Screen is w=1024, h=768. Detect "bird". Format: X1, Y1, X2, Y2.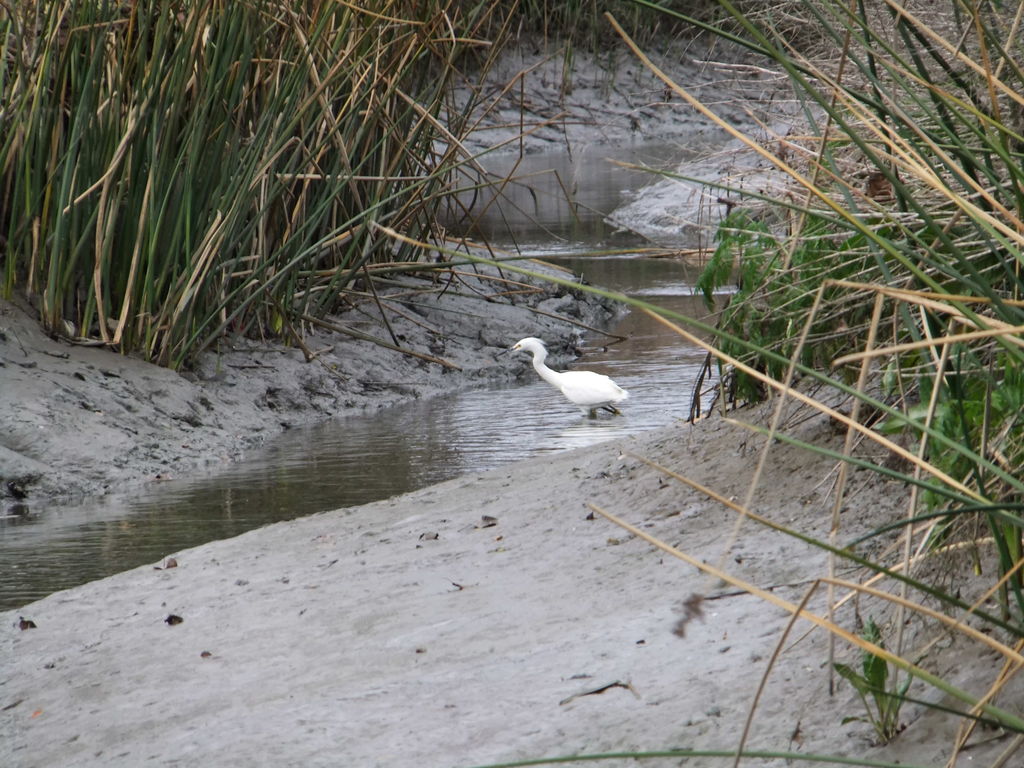
500, 339, 650, 426.
